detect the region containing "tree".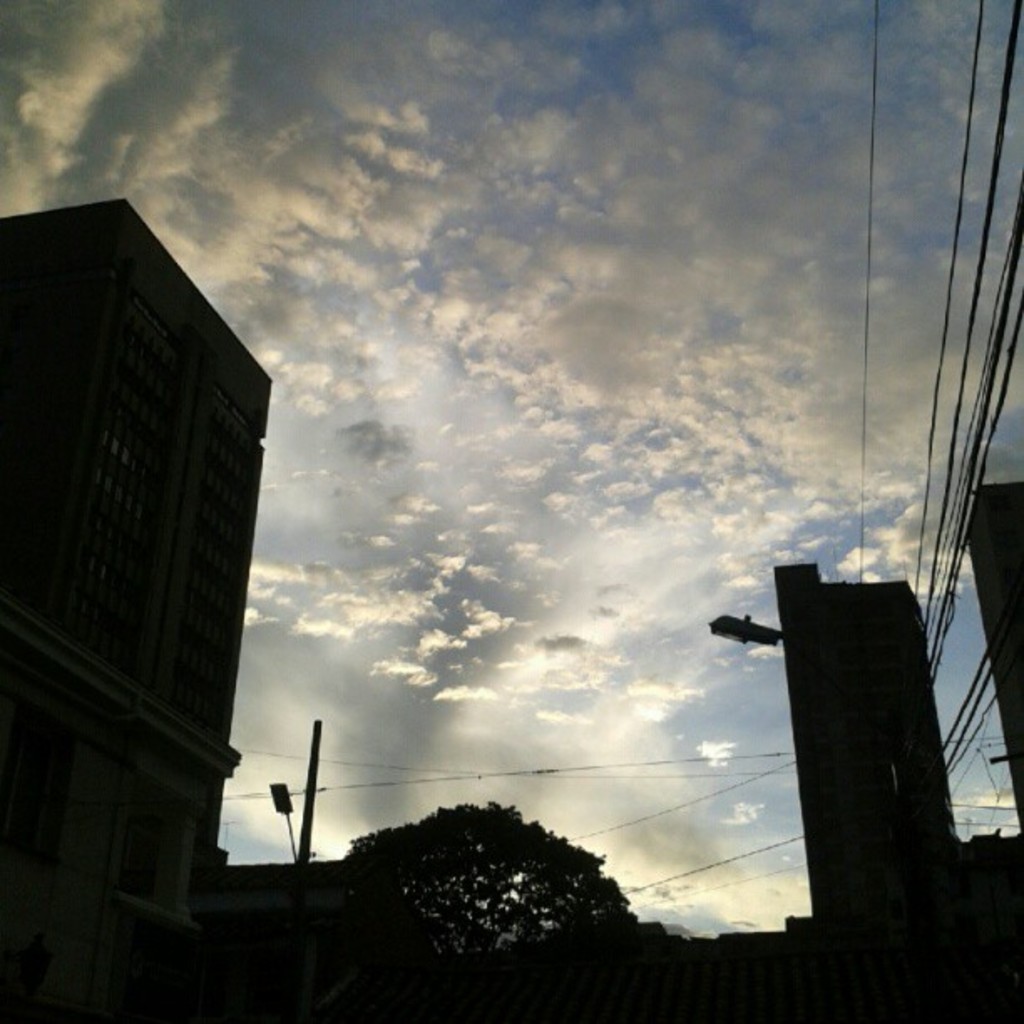
crop(340, 801, 678, 991).
